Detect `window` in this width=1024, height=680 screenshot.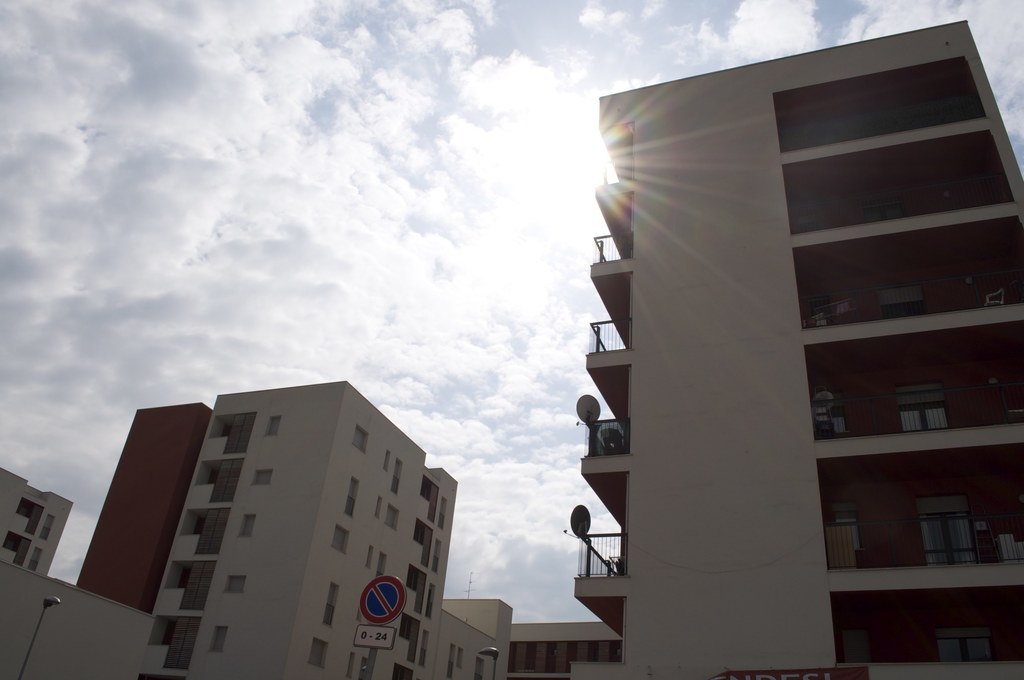
Detection: locate(207, 621, 225, 658).
